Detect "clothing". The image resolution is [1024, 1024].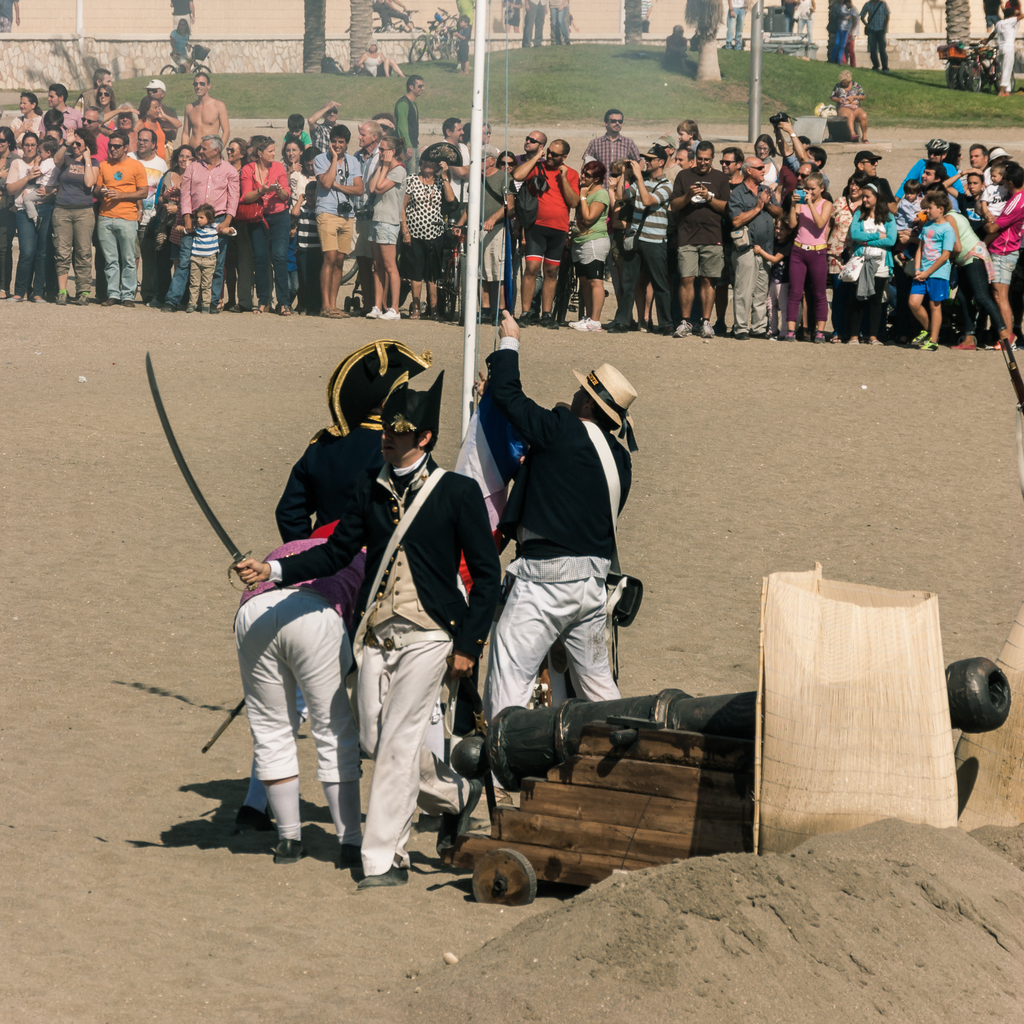
pyautogui.locateOnScreen(461, 335, 631, 834).
